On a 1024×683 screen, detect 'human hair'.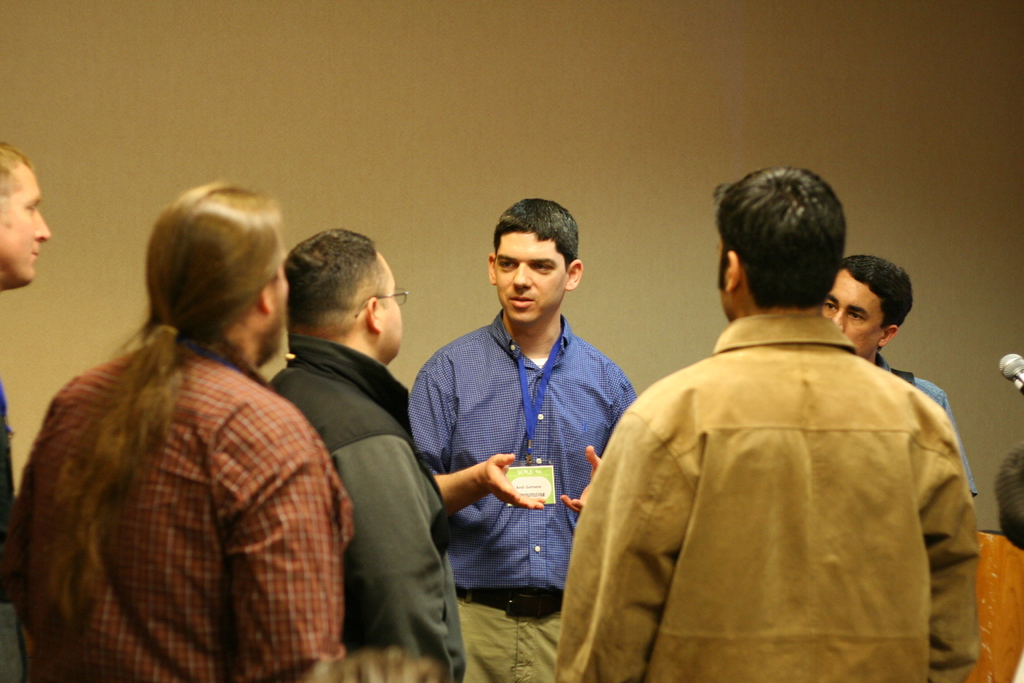
[50,179,289,623].
